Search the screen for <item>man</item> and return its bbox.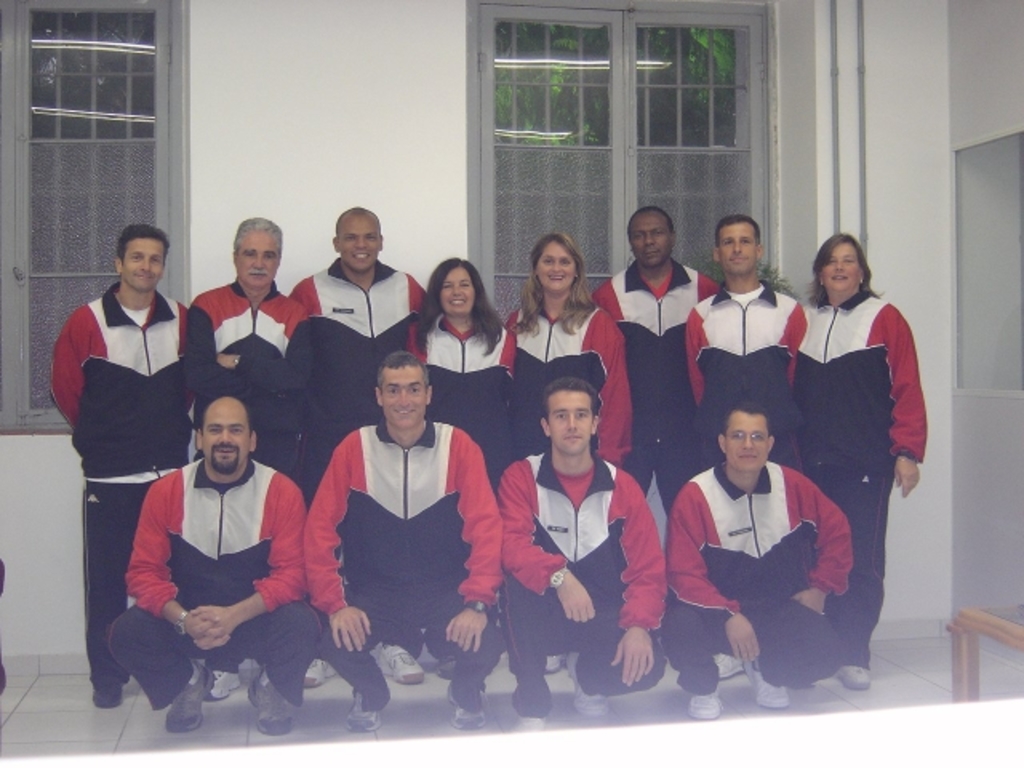
Found: l=187, t=214, r=307, b=704.
